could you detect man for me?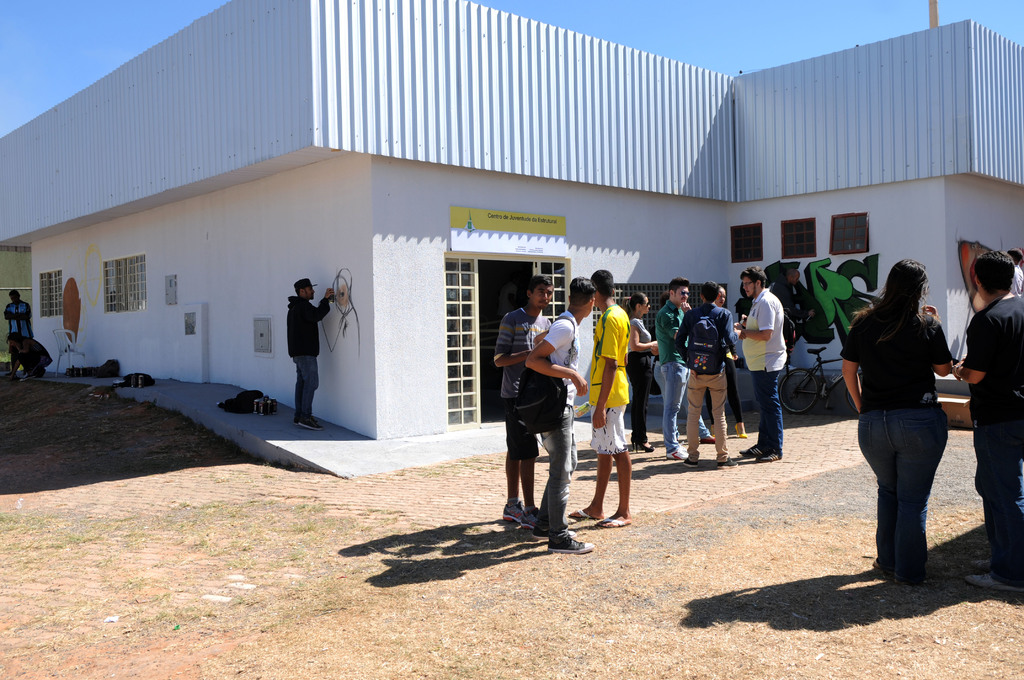
Detection result: l=733, t=268, r=788, b=464.
